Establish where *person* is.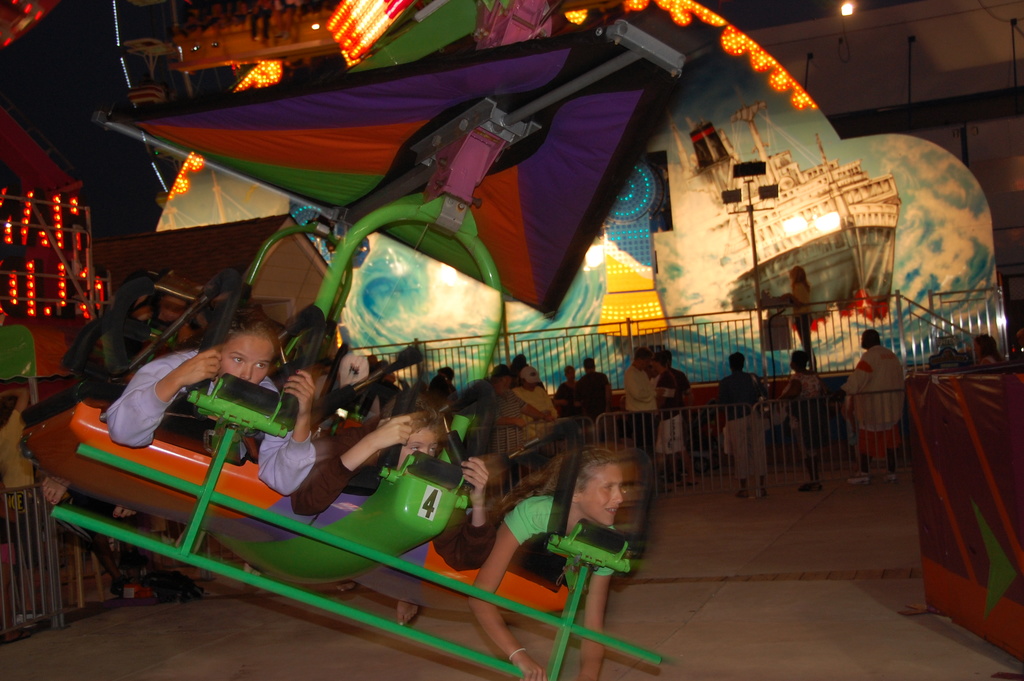
Established at [x1=299, y1=406, x2=493, y2=583].
